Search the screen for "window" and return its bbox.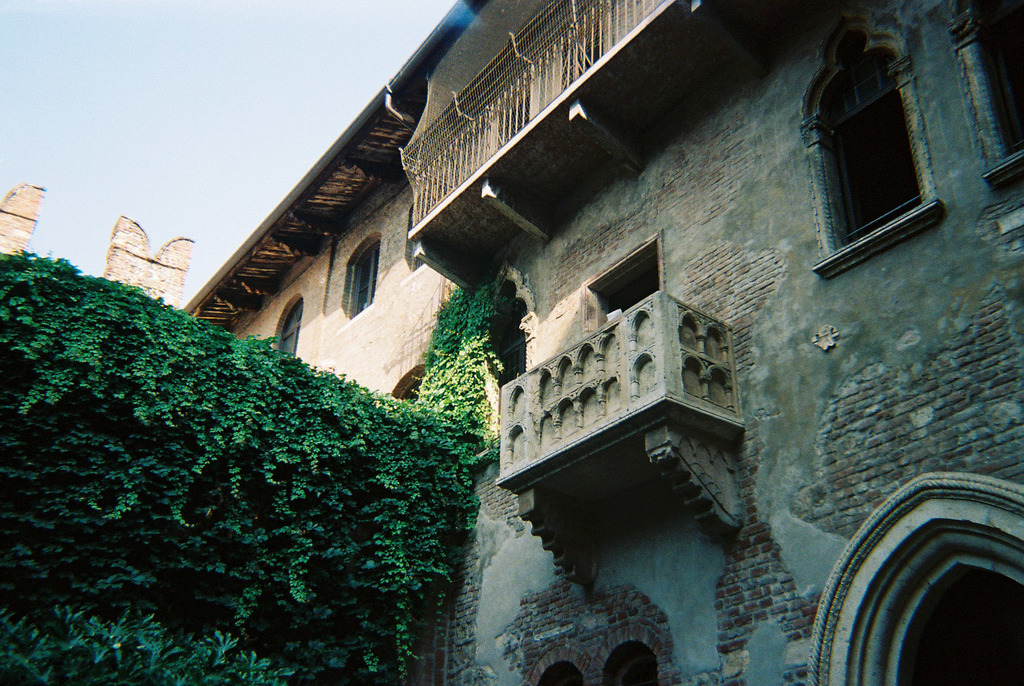
Found: 497/99/533/154.
